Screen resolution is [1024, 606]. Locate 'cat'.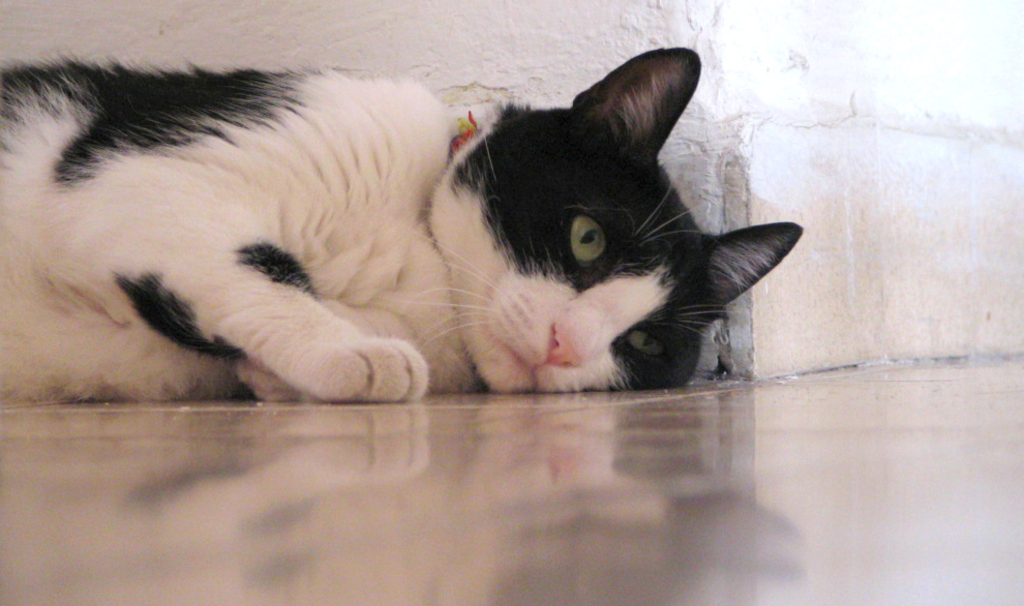
detection(0, 38, 805, 406).
